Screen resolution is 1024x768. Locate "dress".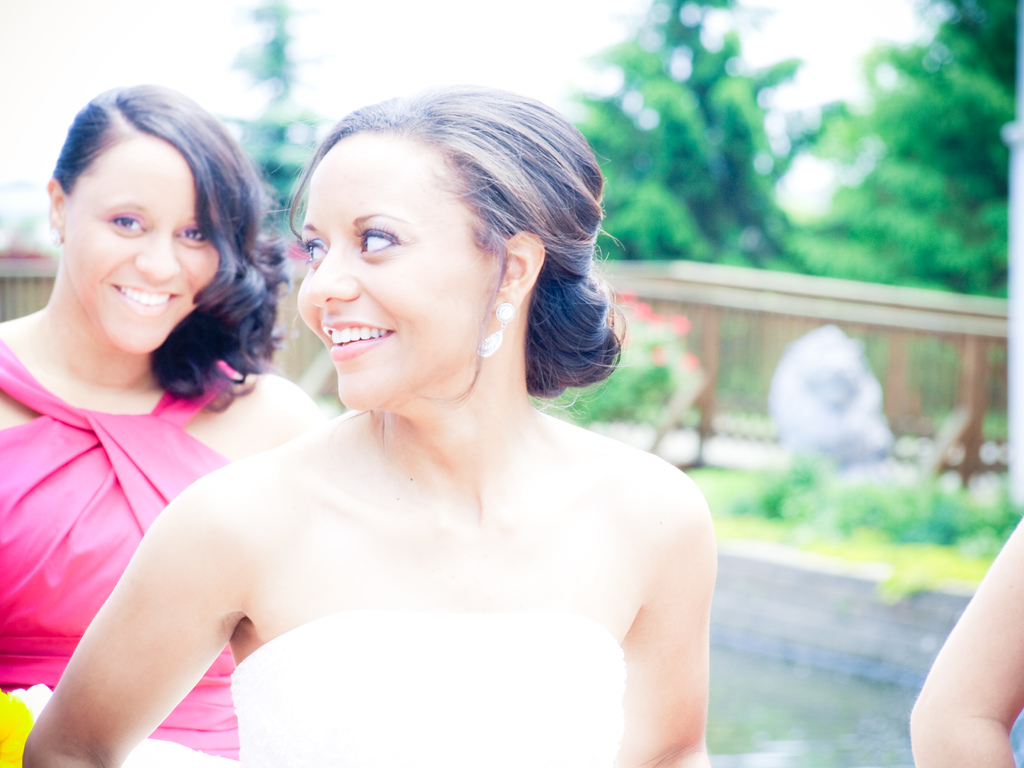
x1=0, y1=335, x2=238, y2=760.
